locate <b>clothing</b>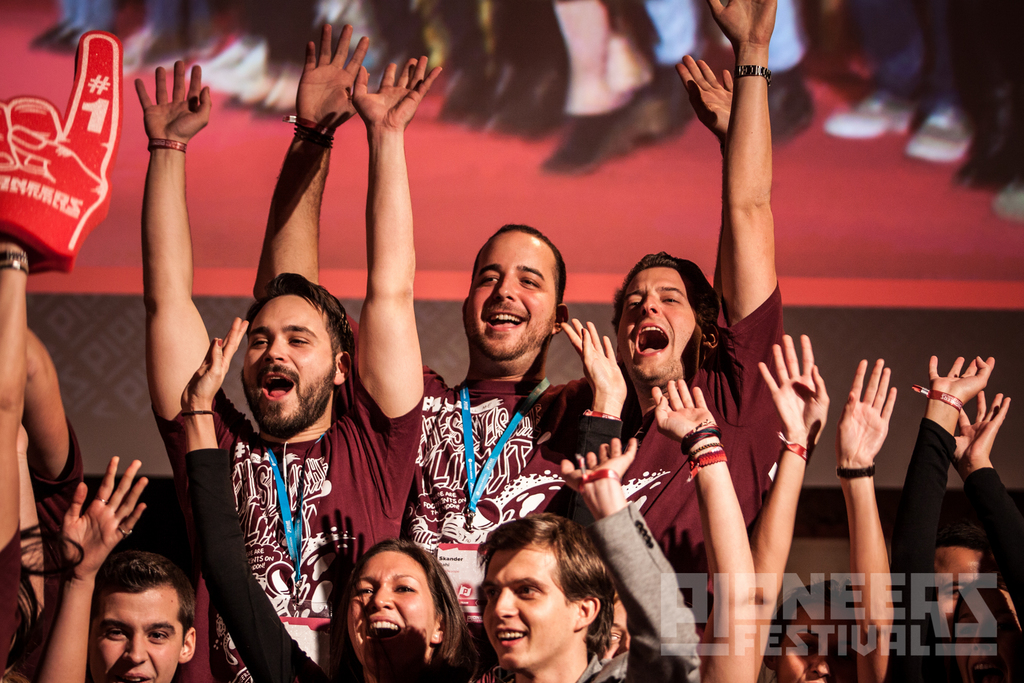
[x1=64, y1=0, x2=112, y2=30]
